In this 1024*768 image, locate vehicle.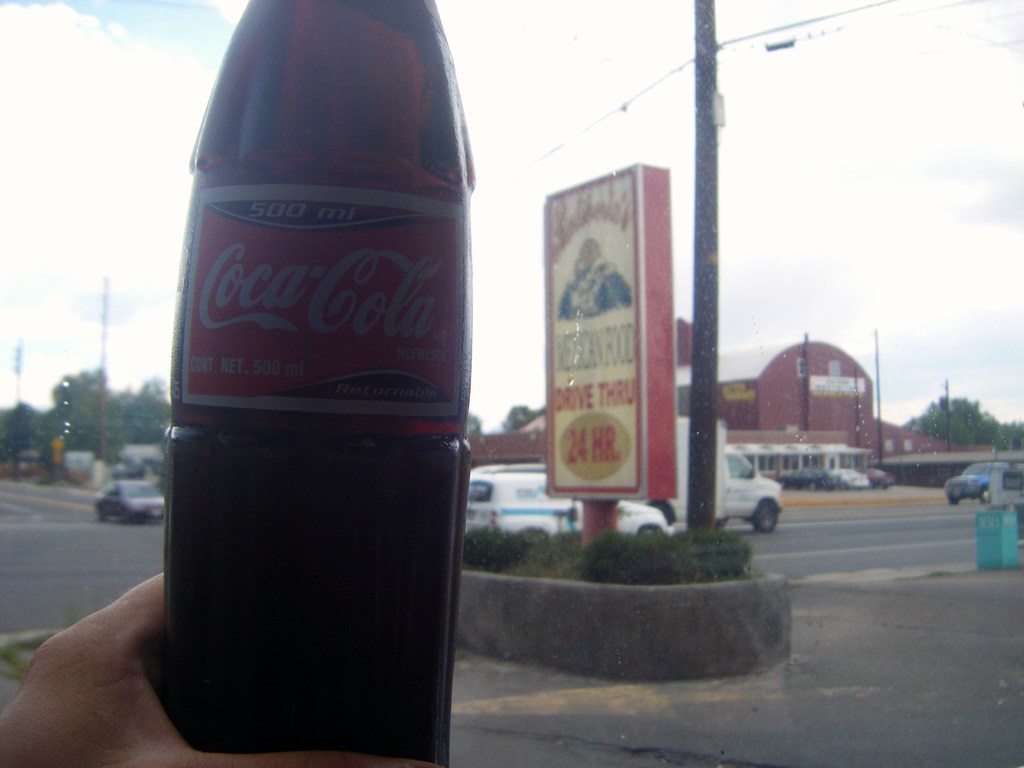
Bounding box: <bbox>942, 462, 1000, 504</bbox>.
